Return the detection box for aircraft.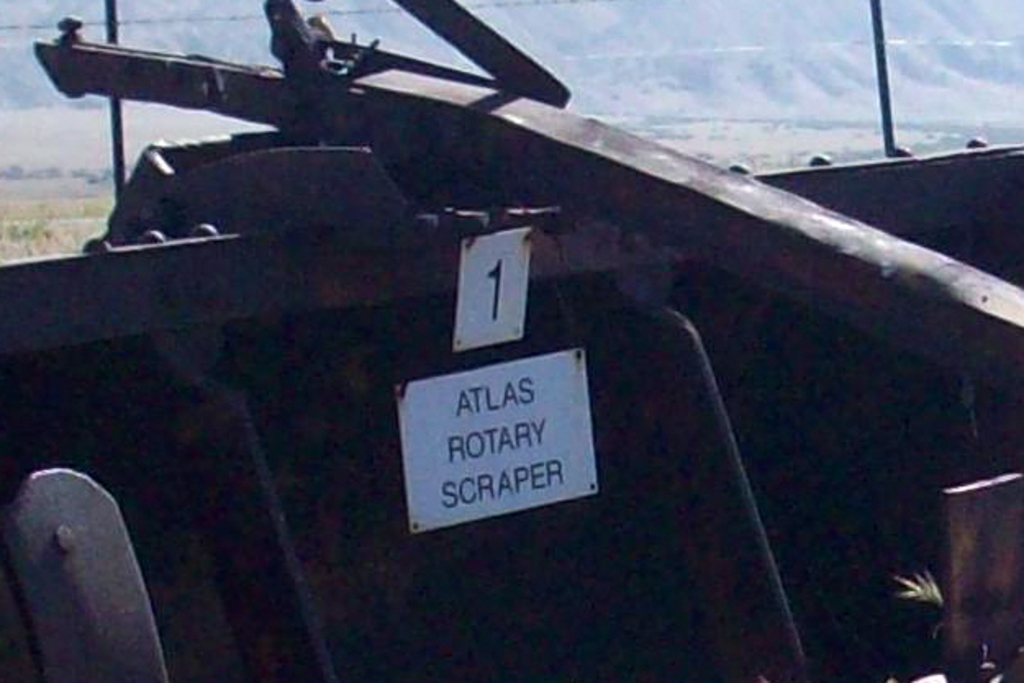
x1=0, y1=0, x2=1022, y2=681.
